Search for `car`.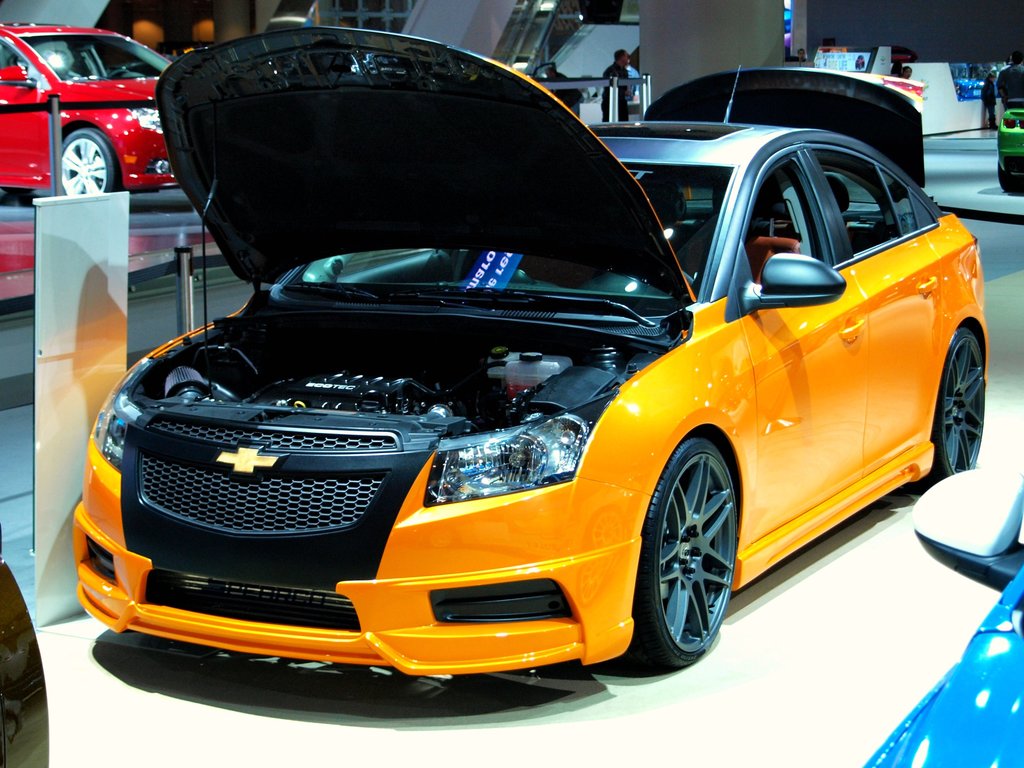
Found at x1=1 y1=15 x2=179 y2=209.
